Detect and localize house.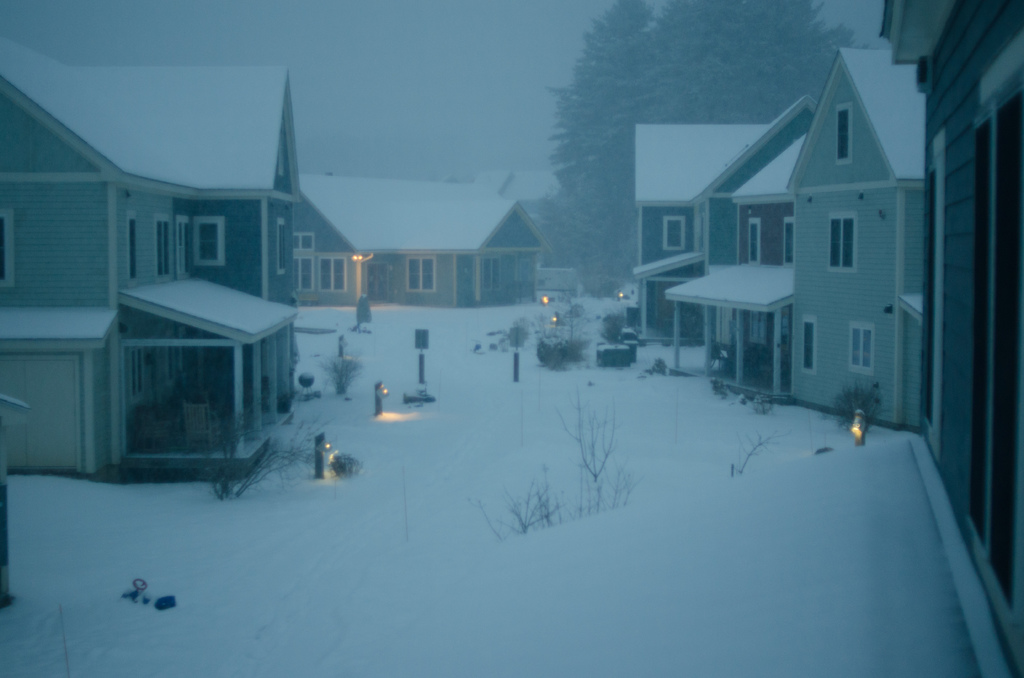
Localized at (x1=779, y1=58, x2=936, y2=428).
